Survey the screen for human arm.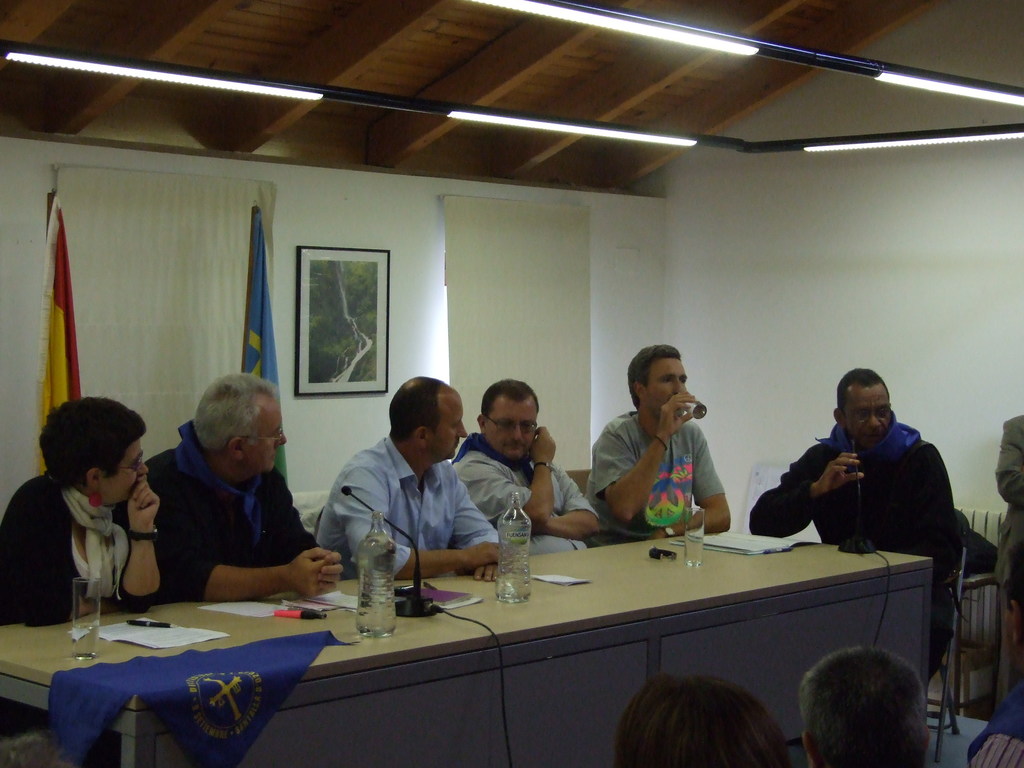
Survey found: select_region(340, 463, 513, 580).
